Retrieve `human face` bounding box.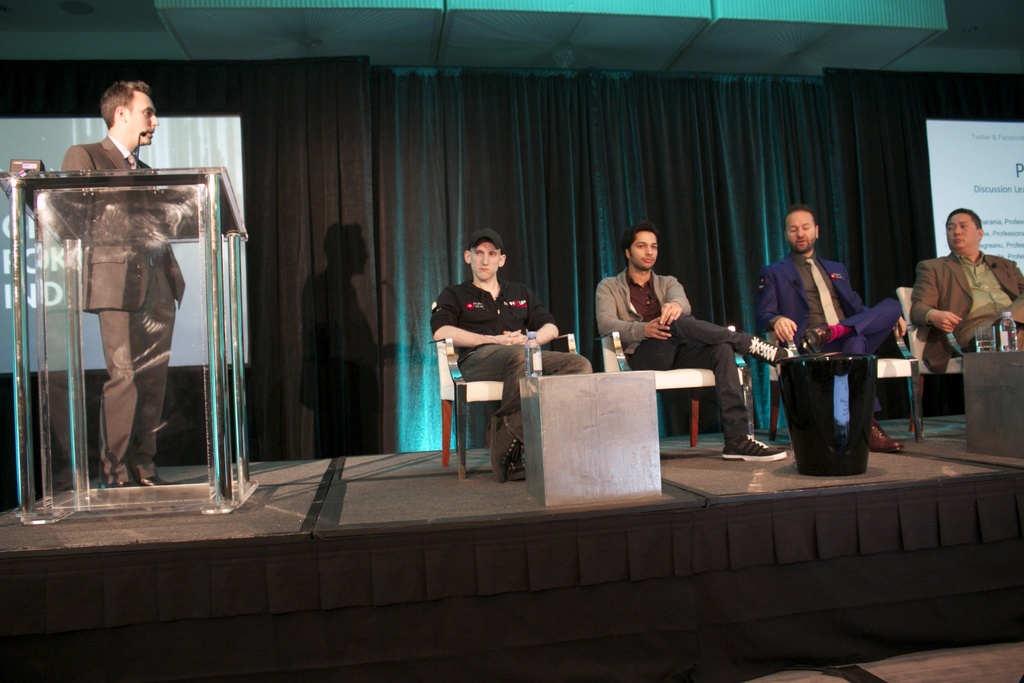
Bounding box: {"x1": 472, "y1": 243, "x2": 499, "y2": 280}.
